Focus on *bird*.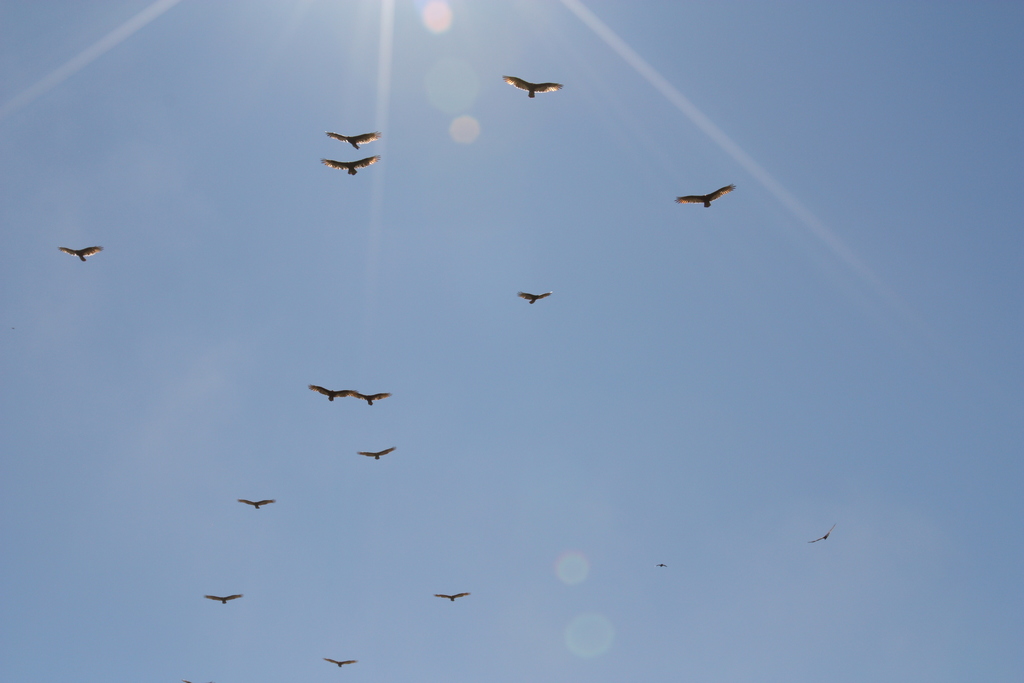
Focused at bbox=[519, 293, 556, 306].
